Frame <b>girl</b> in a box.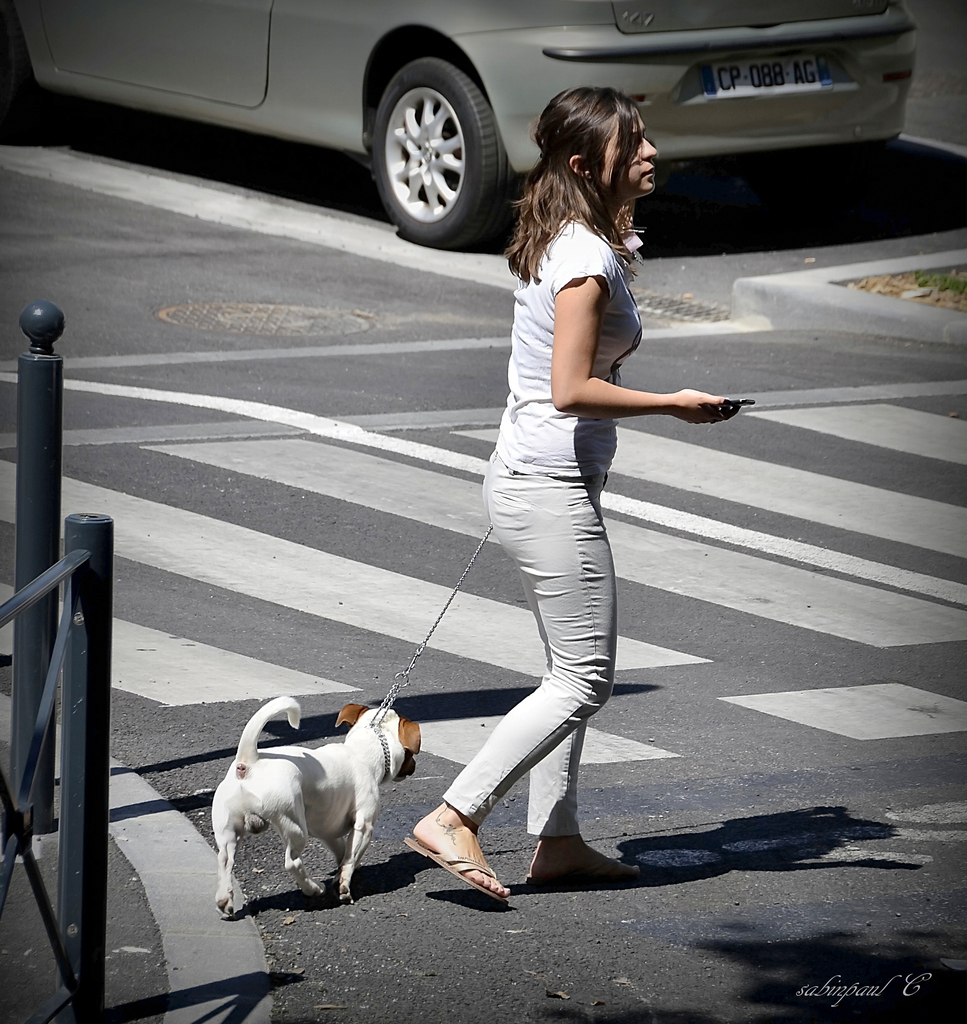
<box>405,84,740,901</box>.
